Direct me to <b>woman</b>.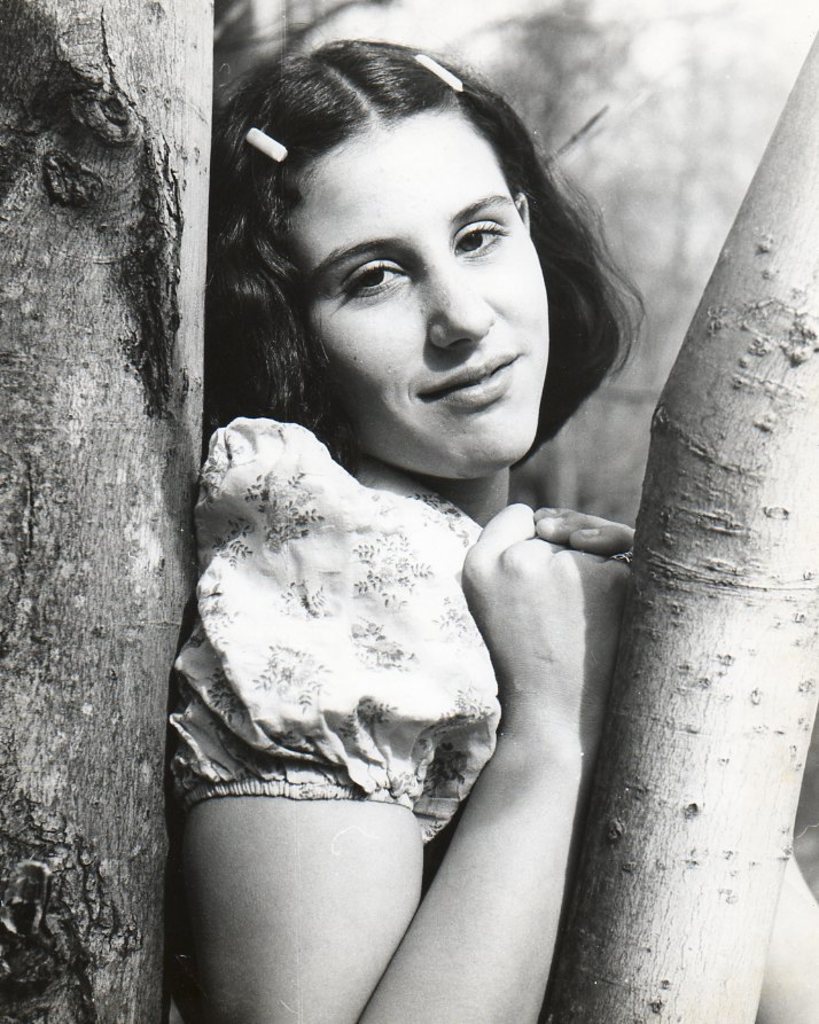
Direction: bbox=(171, 11, 818, 1023).
